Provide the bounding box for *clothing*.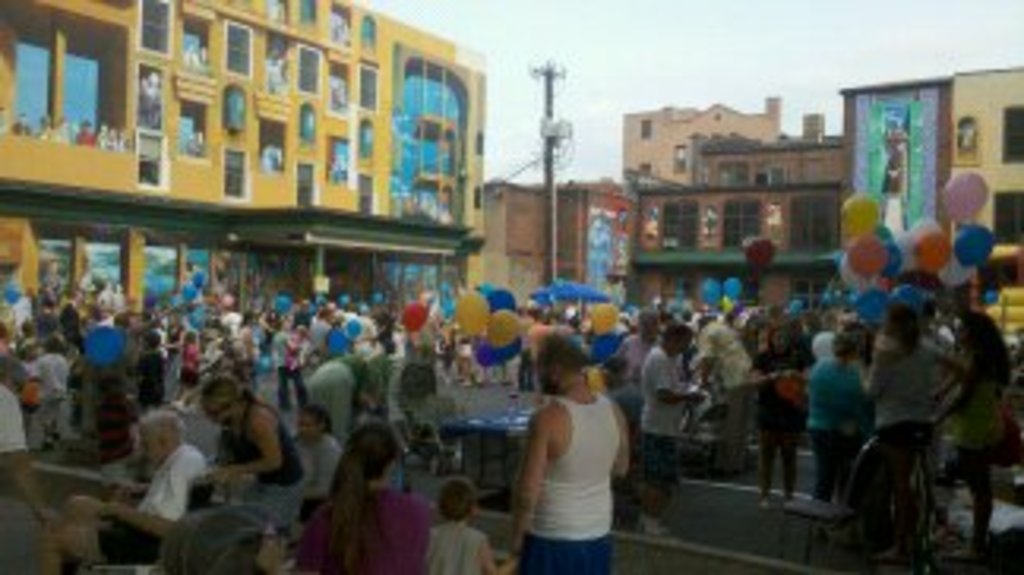
select_region(303, 319, 329, 351).
